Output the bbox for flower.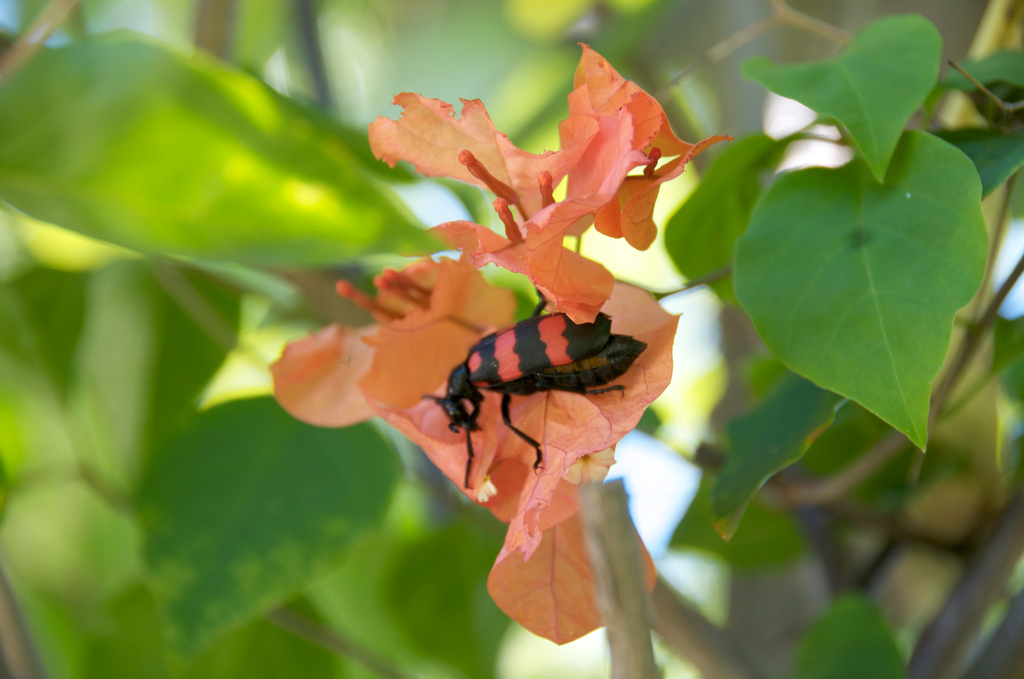
419 65 701 328.
